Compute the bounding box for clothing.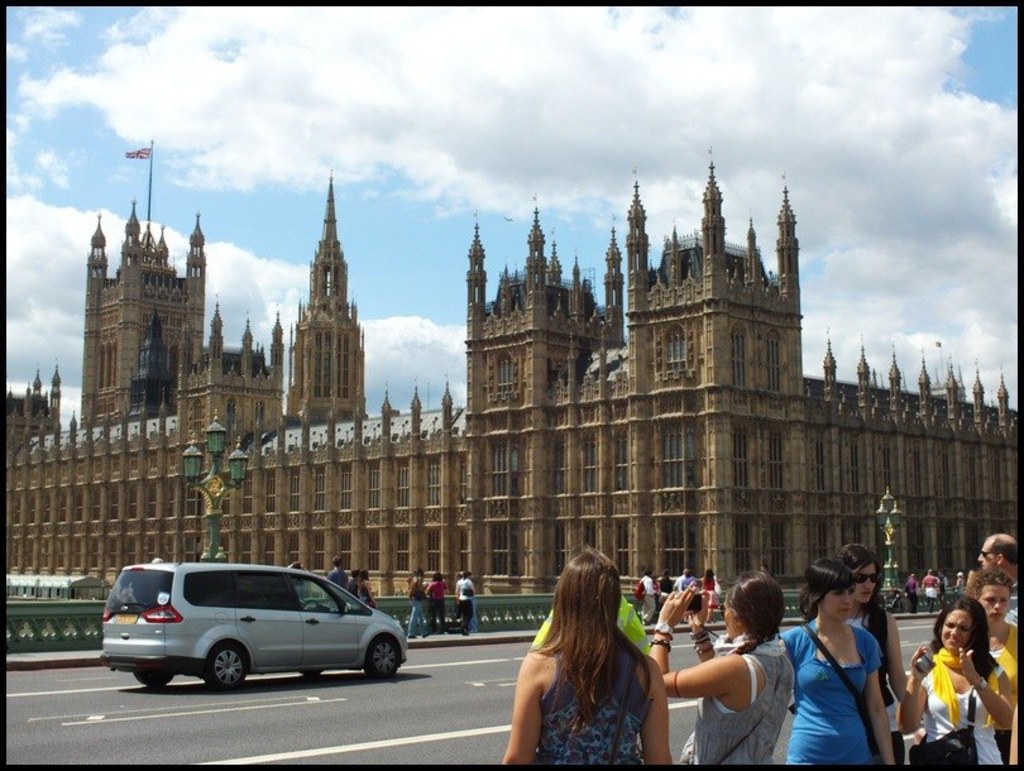
(left=985, top=623, right=1019, bottom=763).
